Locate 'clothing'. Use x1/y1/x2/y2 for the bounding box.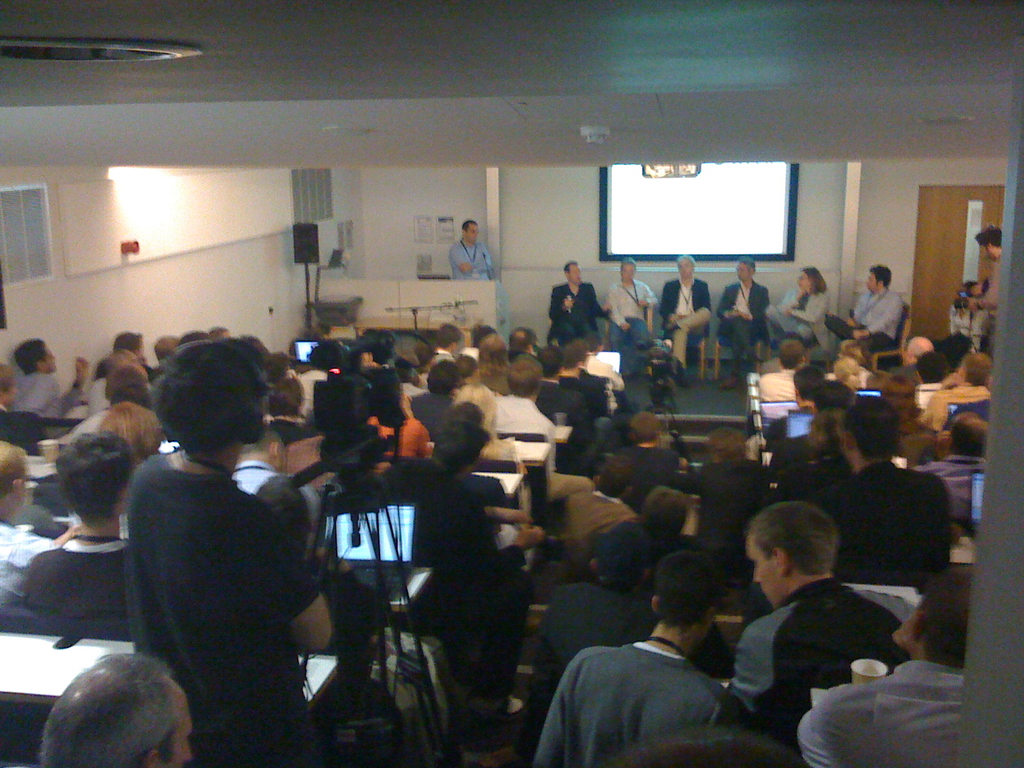
692/460/763/487.
